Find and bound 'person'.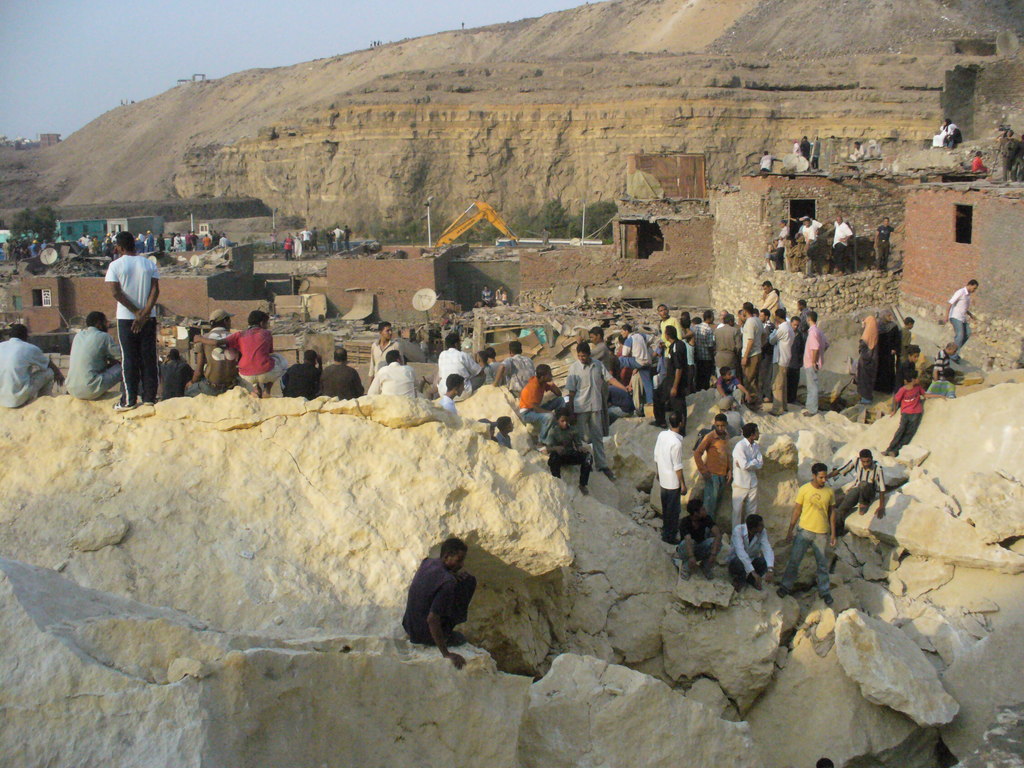
Bound: left=201, top=223, right=210, bottom=252.
